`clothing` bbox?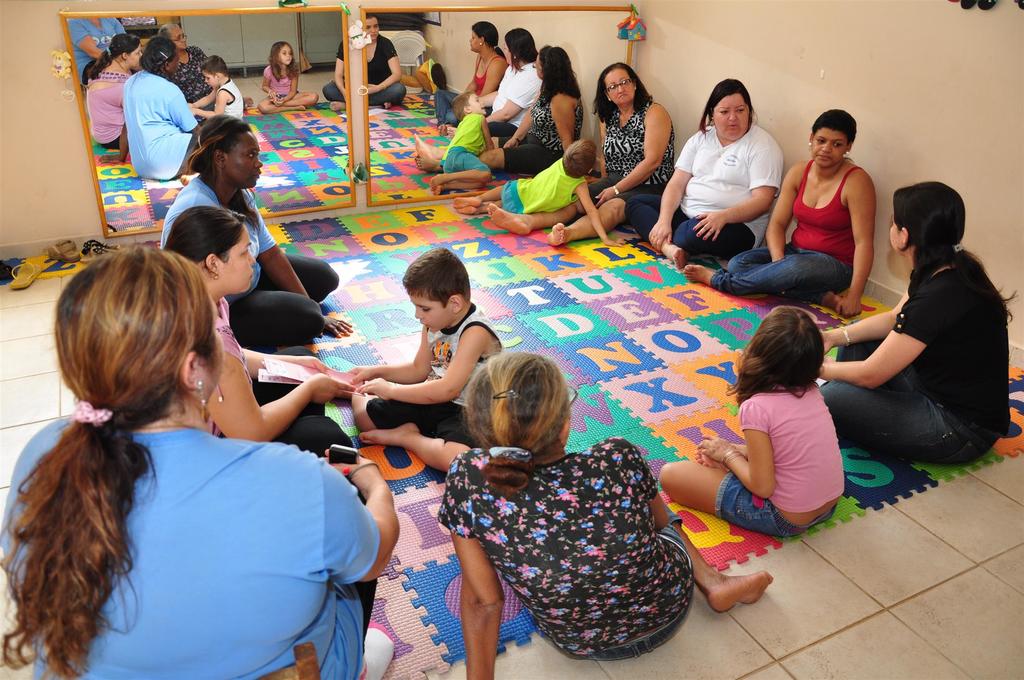
[824, 264, 1009, 464]
